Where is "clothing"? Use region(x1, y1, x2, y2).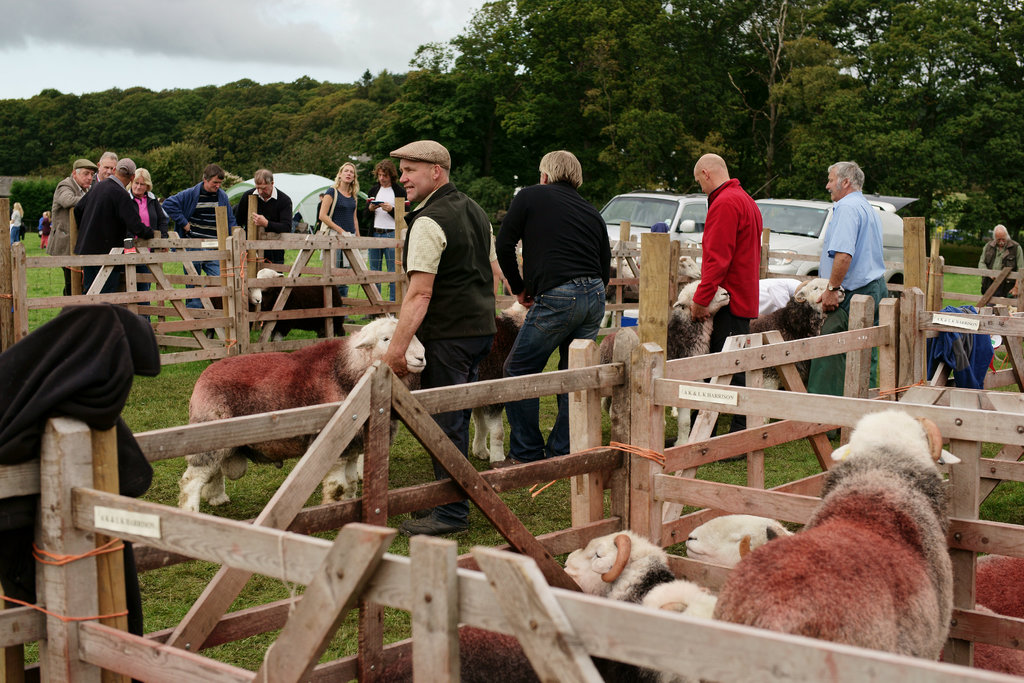
region(808, 190, 890, 395).
